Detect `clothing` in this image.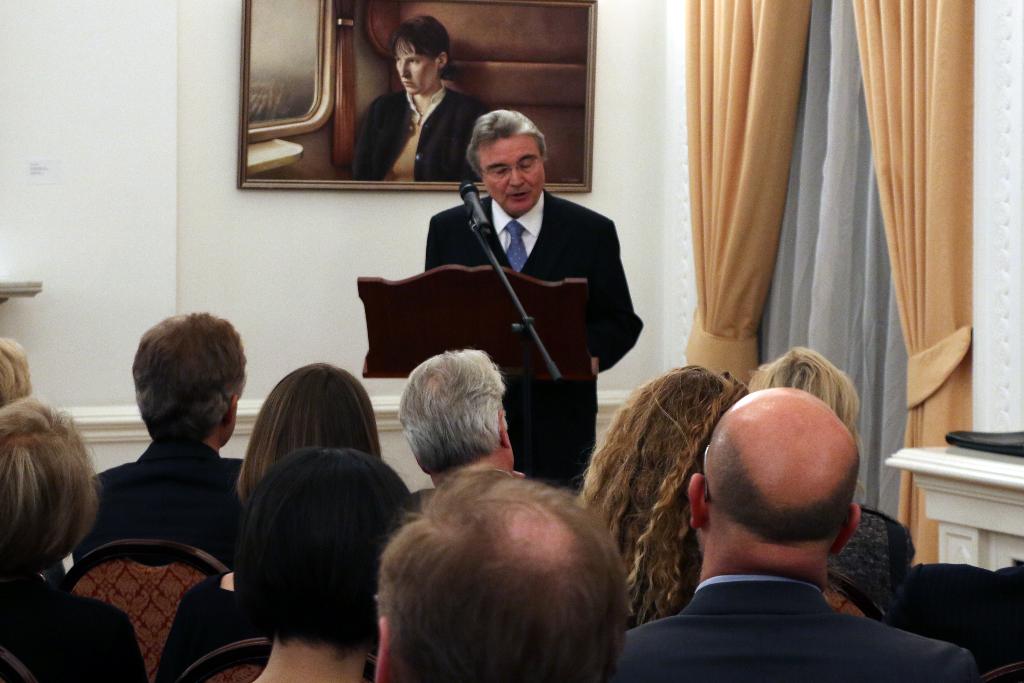
Detection: locate(609, 578, 974, 680).
